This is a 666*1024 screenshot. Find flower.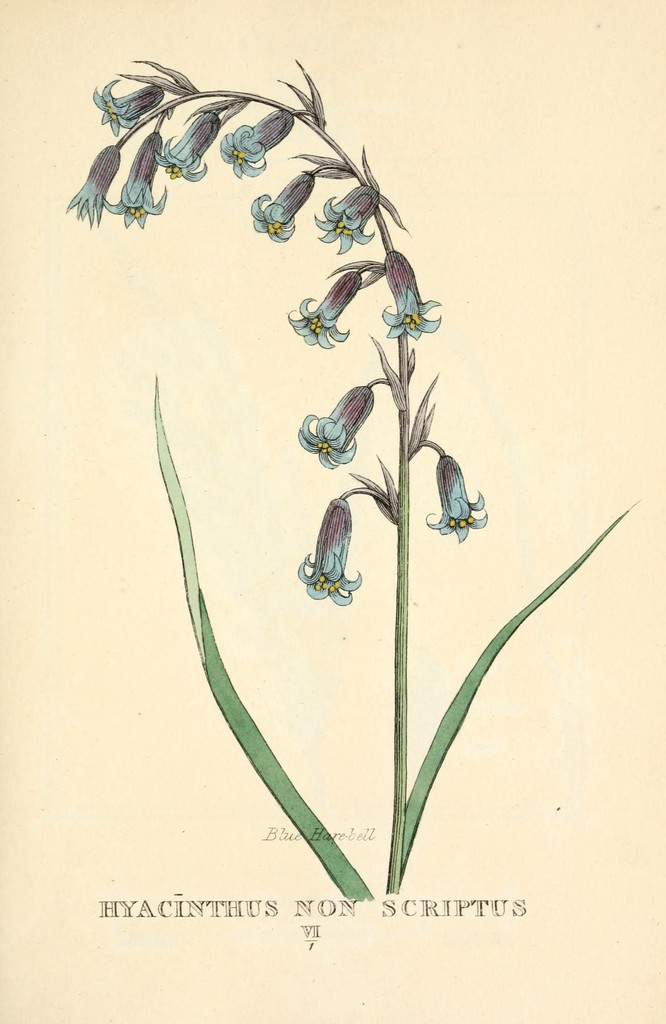
Bounding box: 63,140,118,225.
